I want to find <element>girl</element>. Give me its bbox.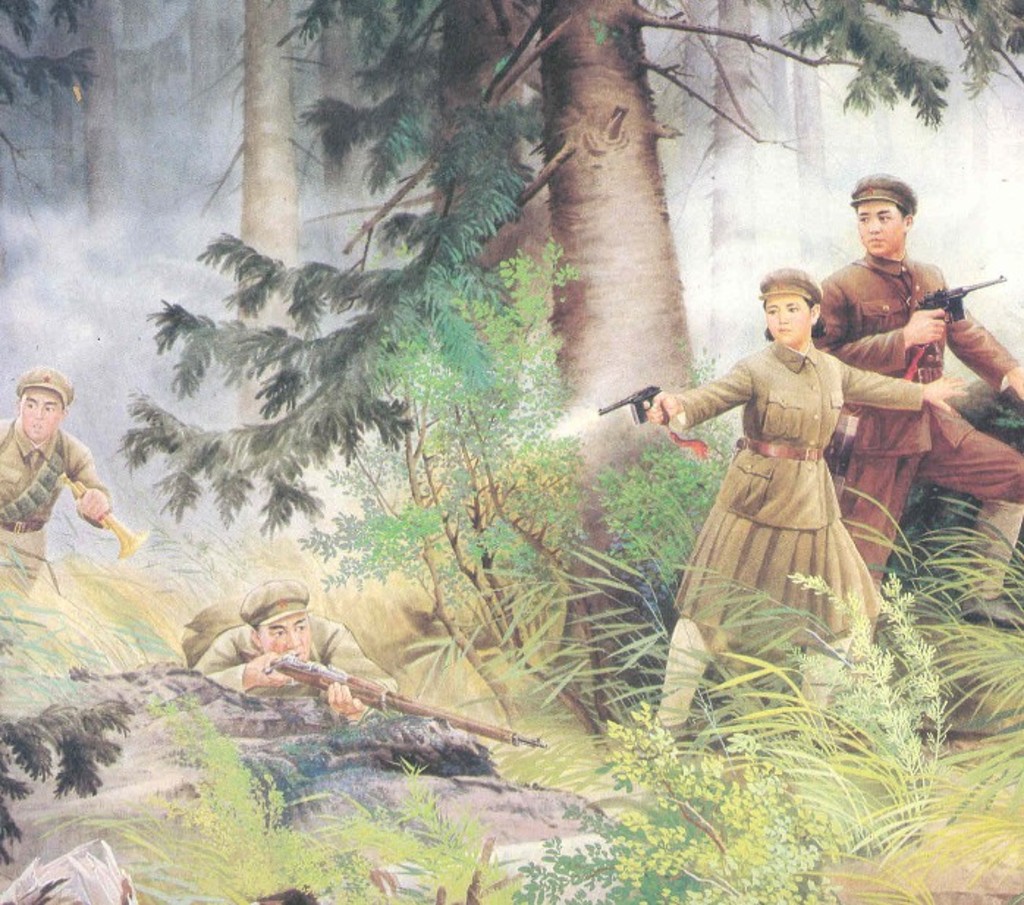
detection(647, 264, 971, 745).
